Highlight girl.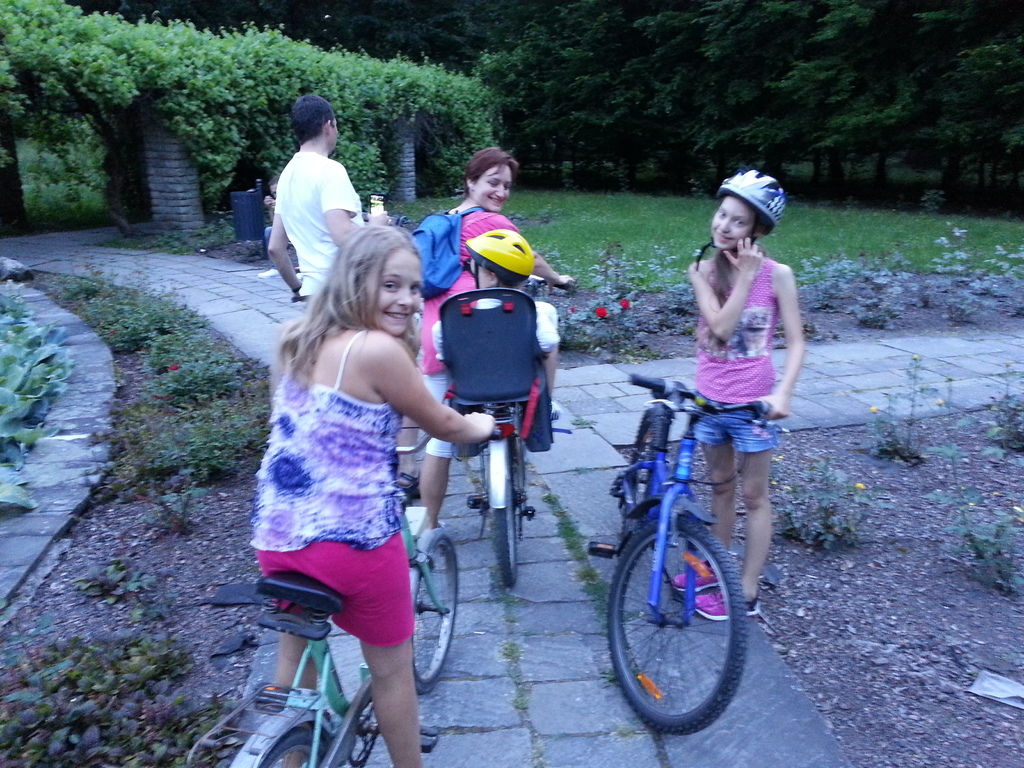
Highlighted region: (689, 163, 813, 634).
